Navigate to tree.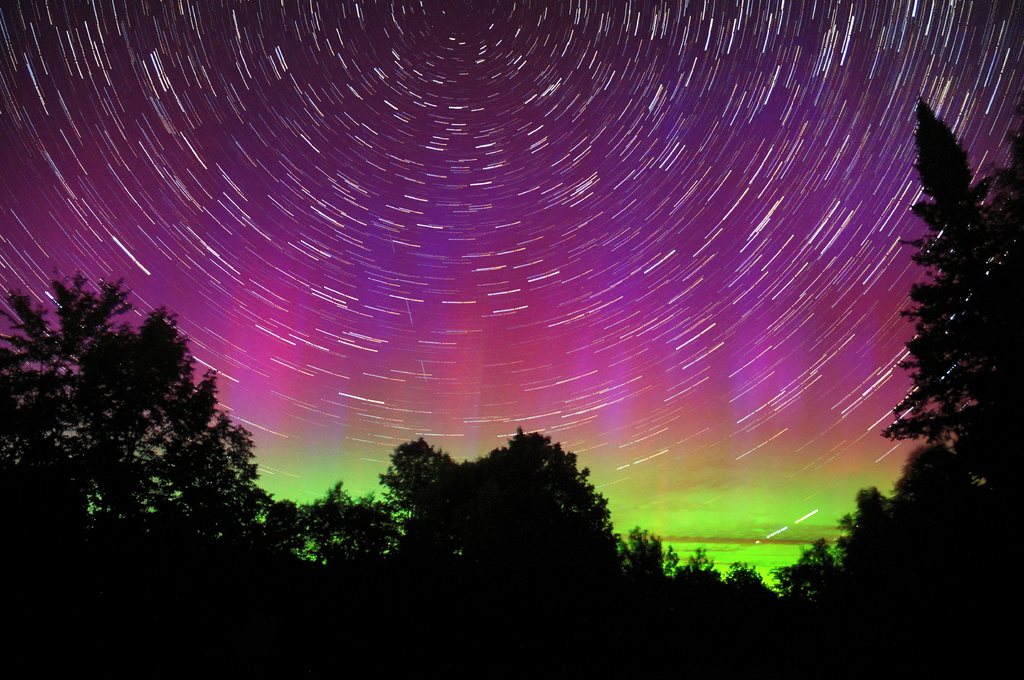
Navigation target: left=682, top=541, right=716, bottom=585.
